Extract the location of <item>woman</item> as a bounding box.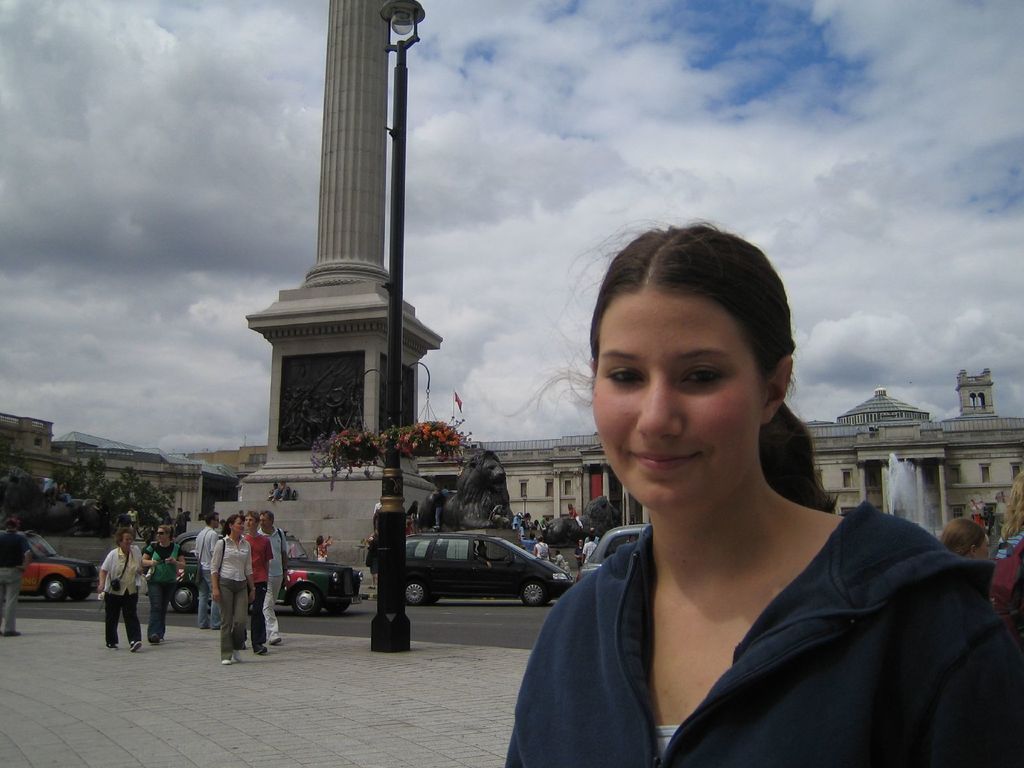
(0, 516, 29, 638).
